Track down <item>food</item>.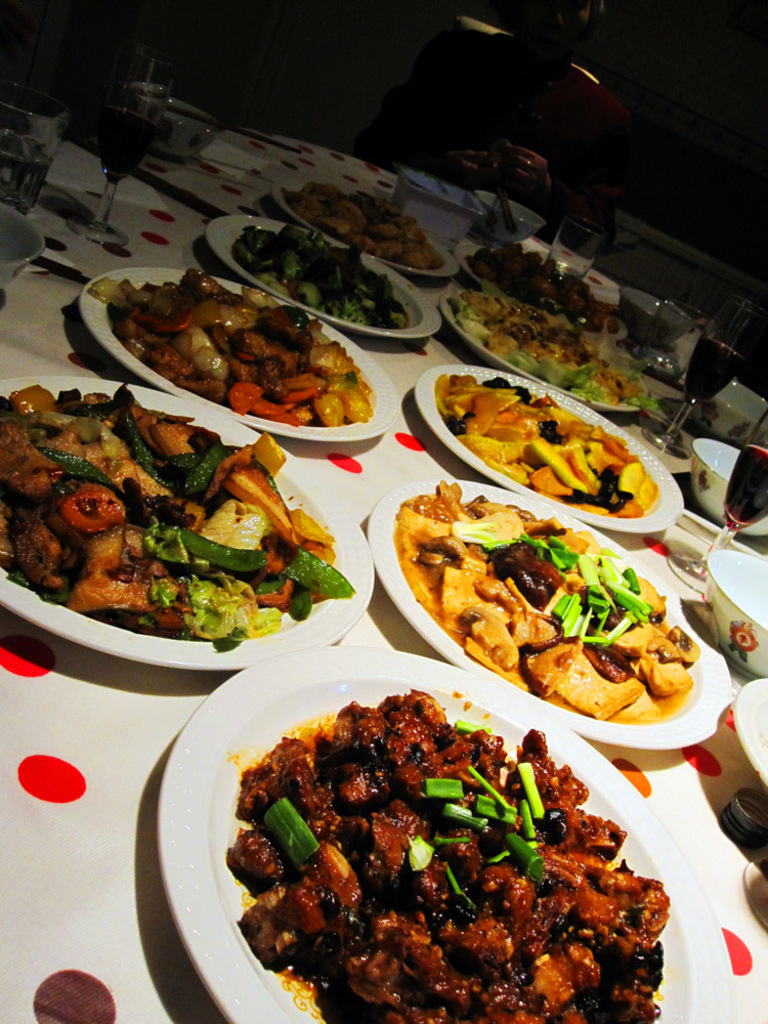
Tracked to <region>467, 244, 623, 334</region>.
